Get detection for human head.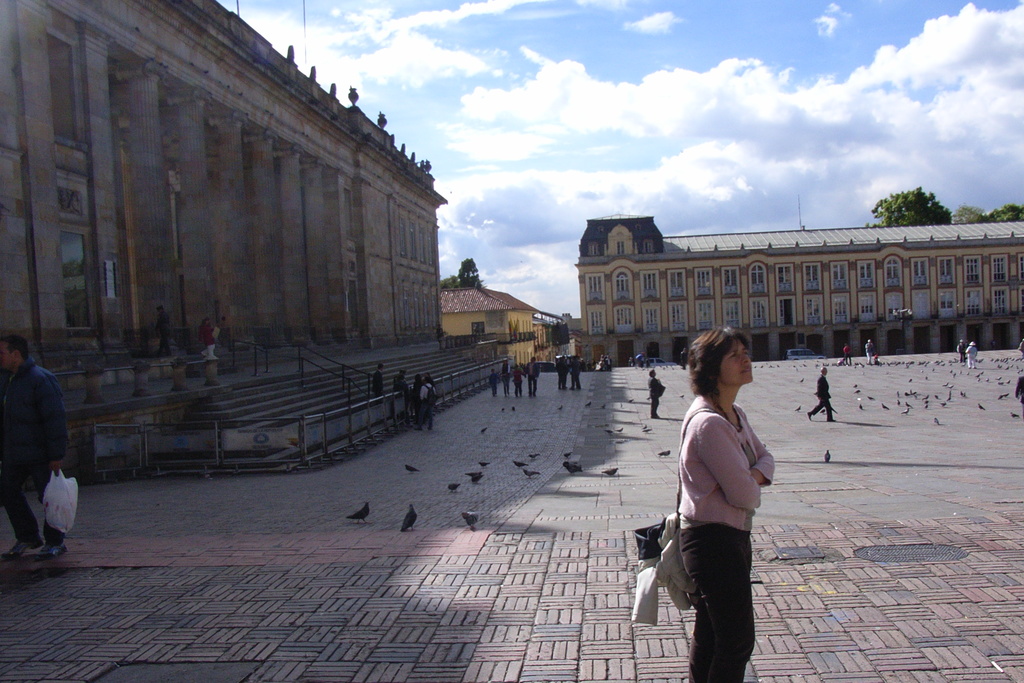
Detection: x1=707, y1=336, x2=776, y2=403.
